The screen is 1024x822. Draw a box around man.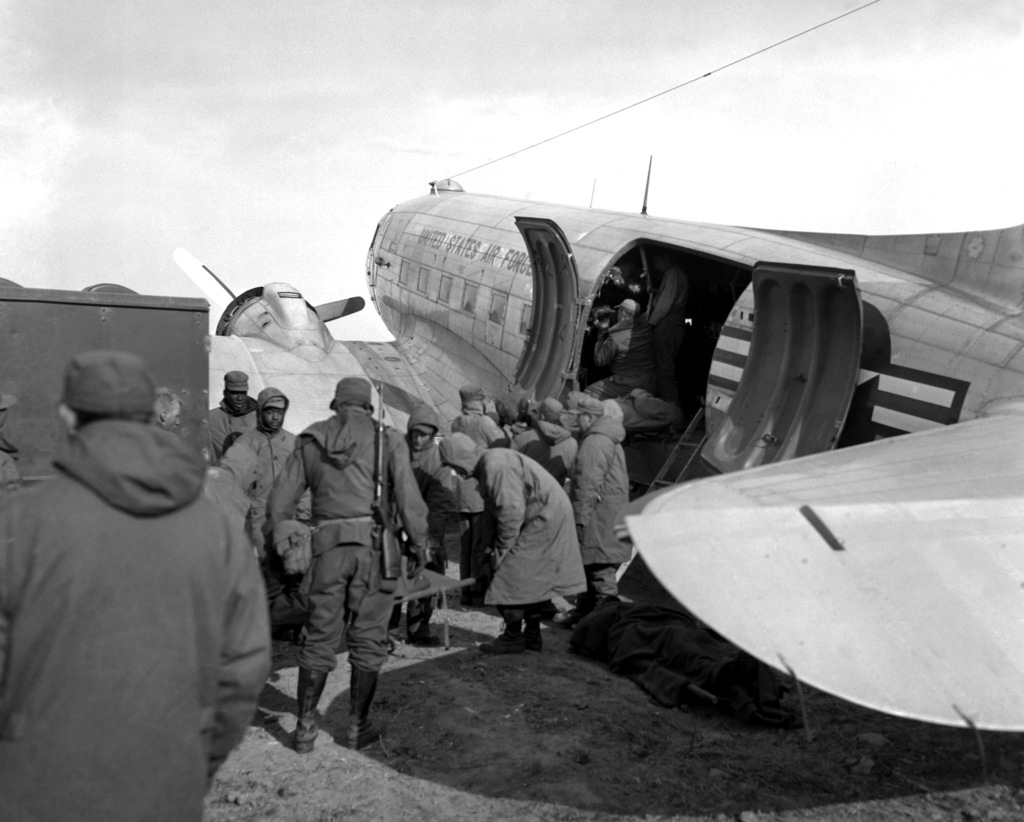
[left=506, top=391, right=543, bottom=441].
